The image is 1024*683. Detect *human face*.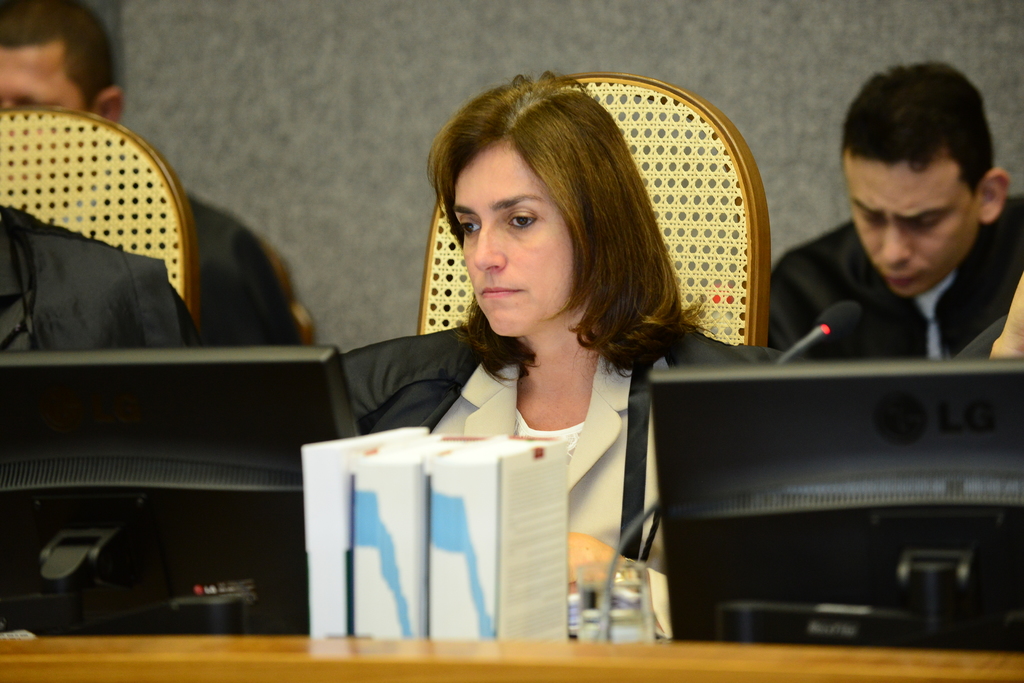
Detection: pyautogui.locateOnScreen(454, 149, 573, 340).
